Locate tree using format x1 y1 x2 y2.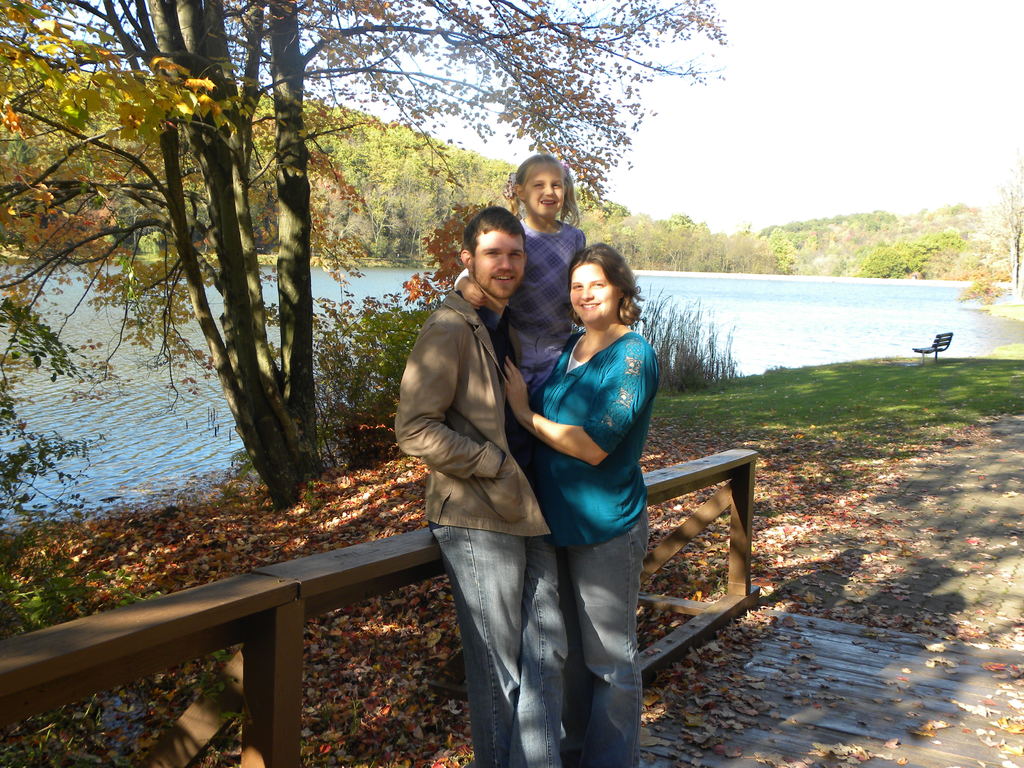
959 139 1023 301.
